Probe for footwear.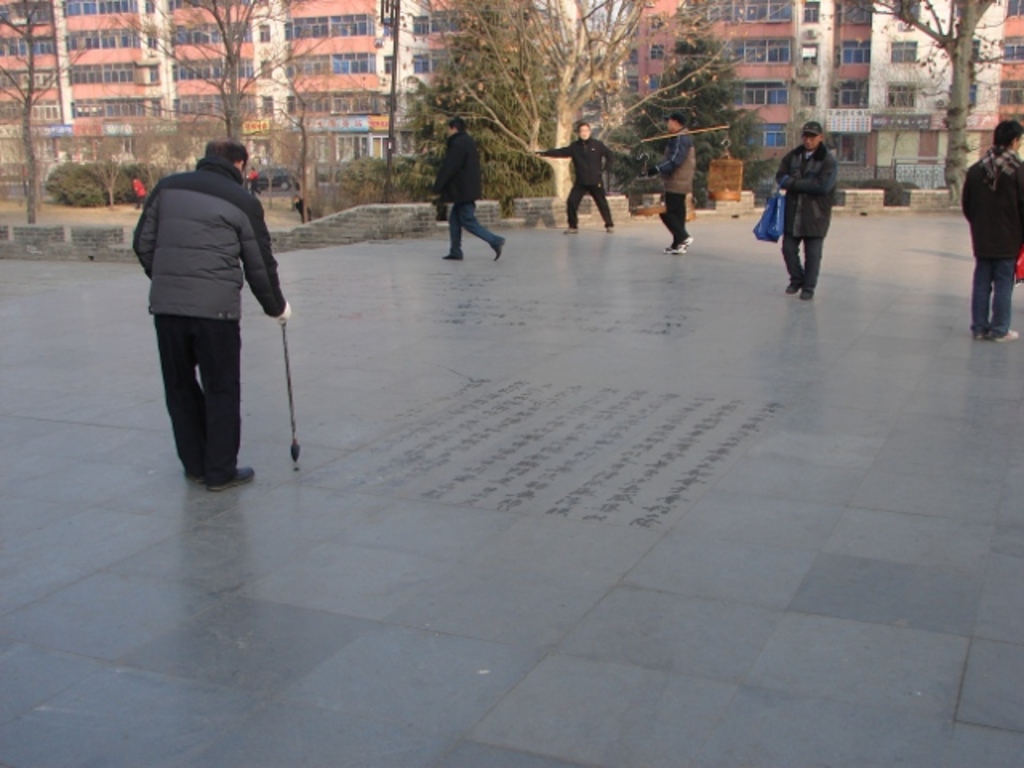
Probe result: BBox(664, 232, 696, 251).
